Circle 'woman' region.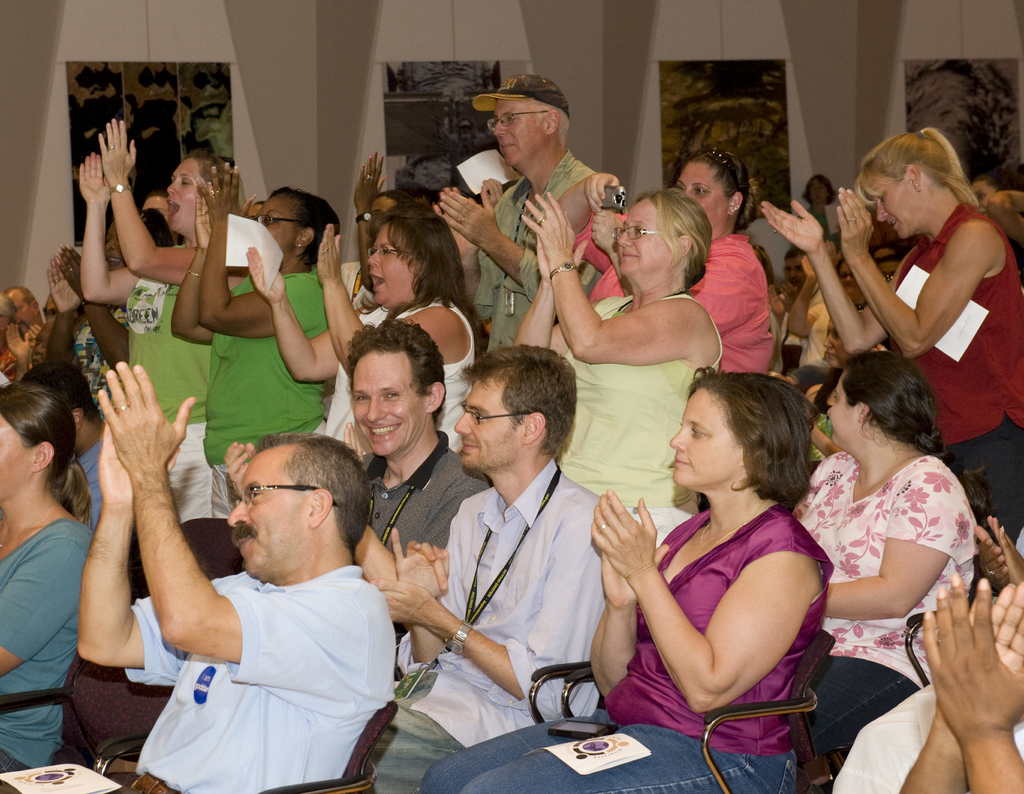
Region: Rect(794, 318, 987, 782).
